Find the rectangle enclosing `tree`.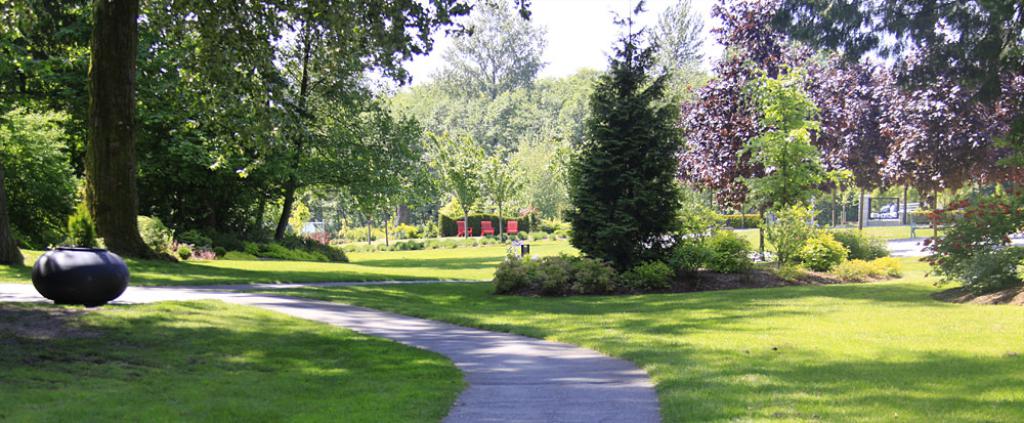
639 0 719 96.
